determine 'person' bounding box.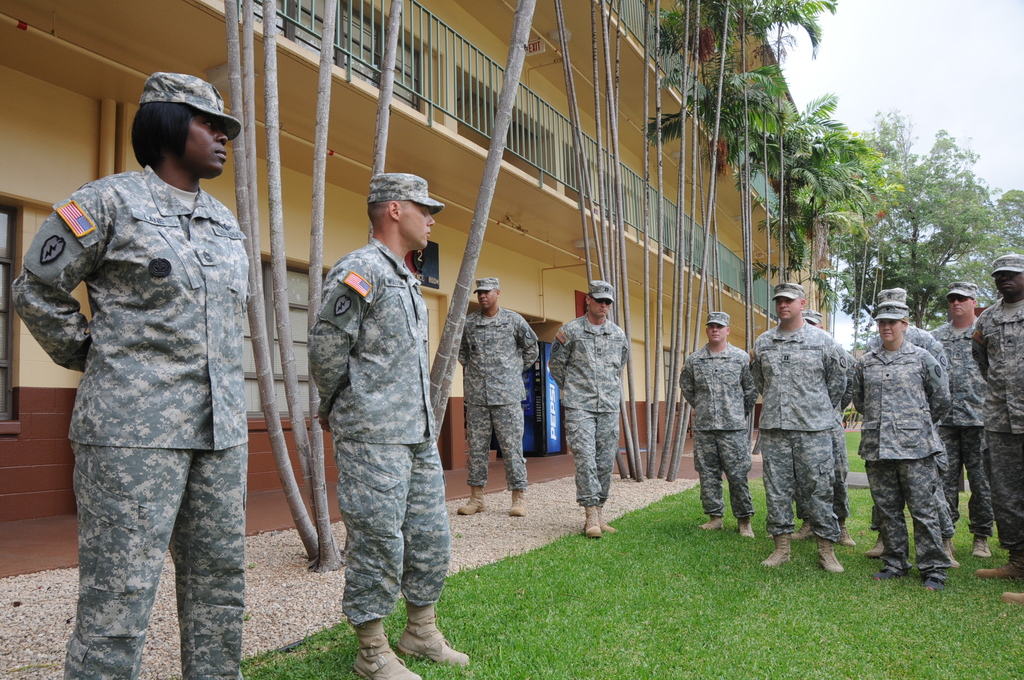
Determined: [x1=874, y1=289, x2=948, y2=557].
